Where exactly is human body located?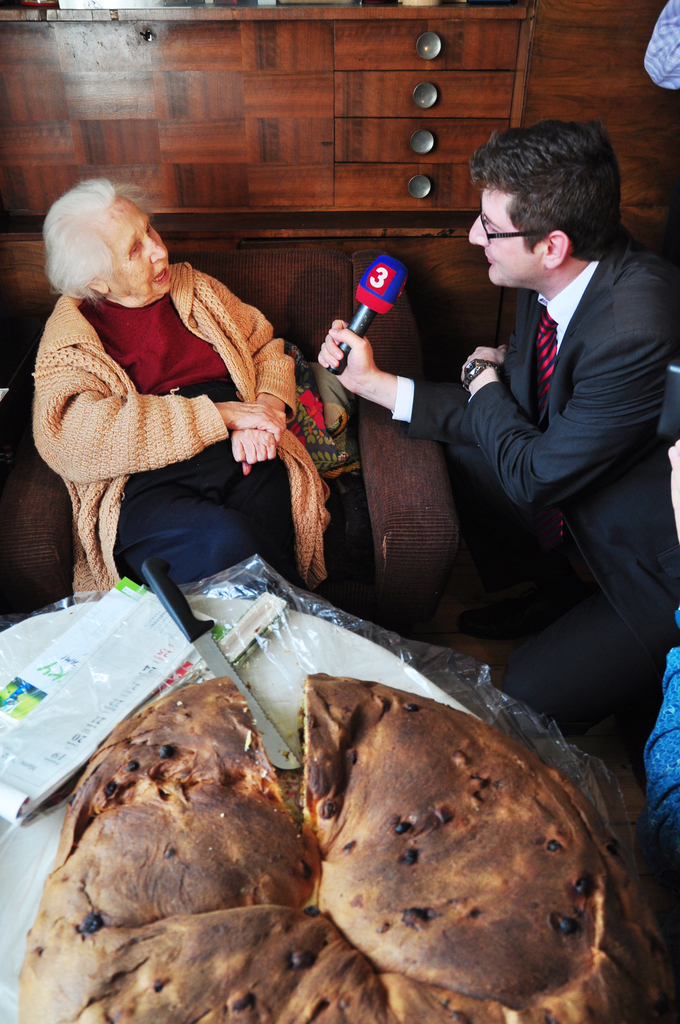
Its bounding box is Rect(319, 252, 679, 684).
